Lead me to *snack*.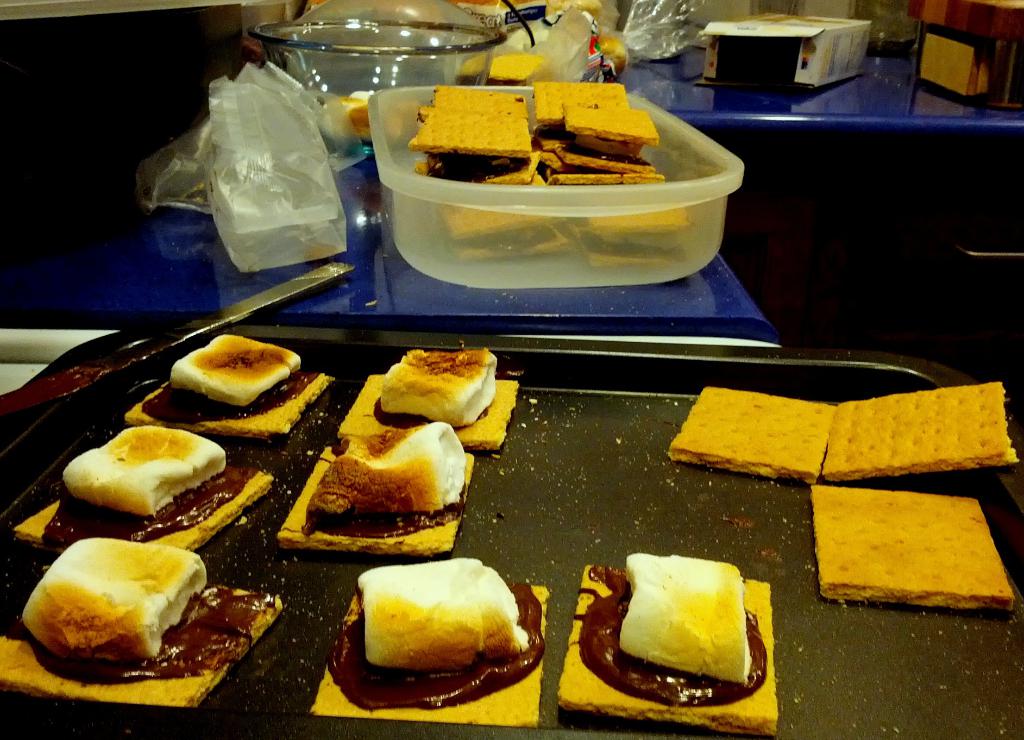
Lead to left=13, top=423, right=278, bottom=549.
